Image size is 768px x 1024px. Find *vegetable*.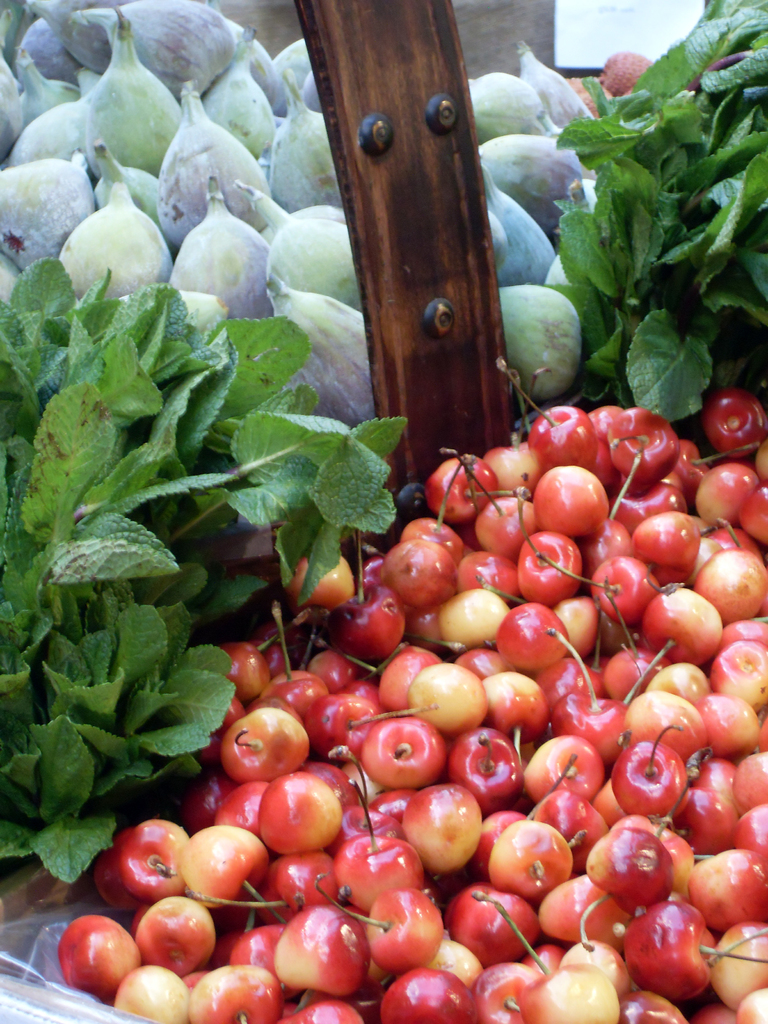
l=551, t=0, r=767, b=447.
